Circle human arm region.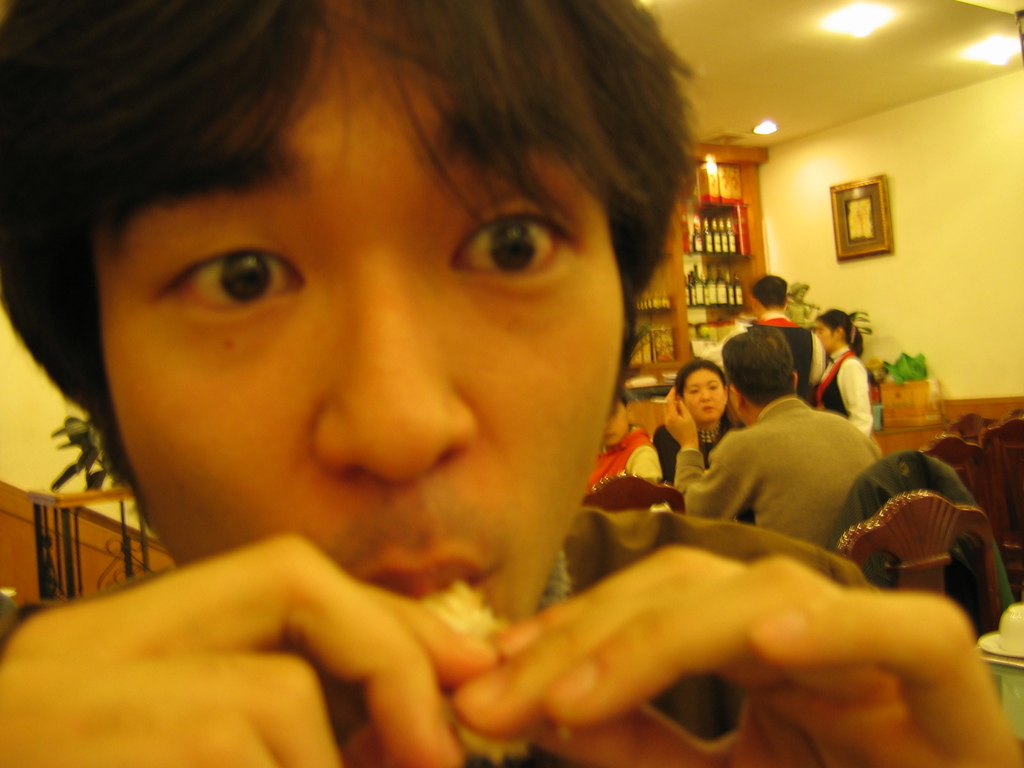
Region: locate(36, 478, 557, 765).
